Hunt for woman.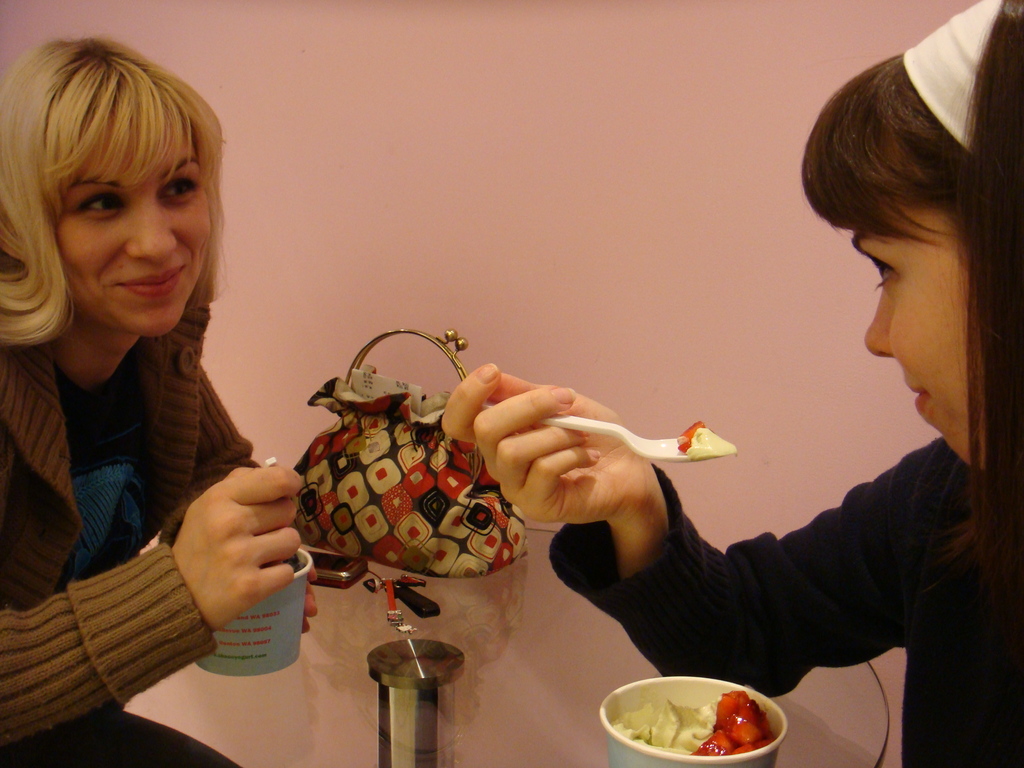
Hunted down at (434, 0, 1023, 767).
